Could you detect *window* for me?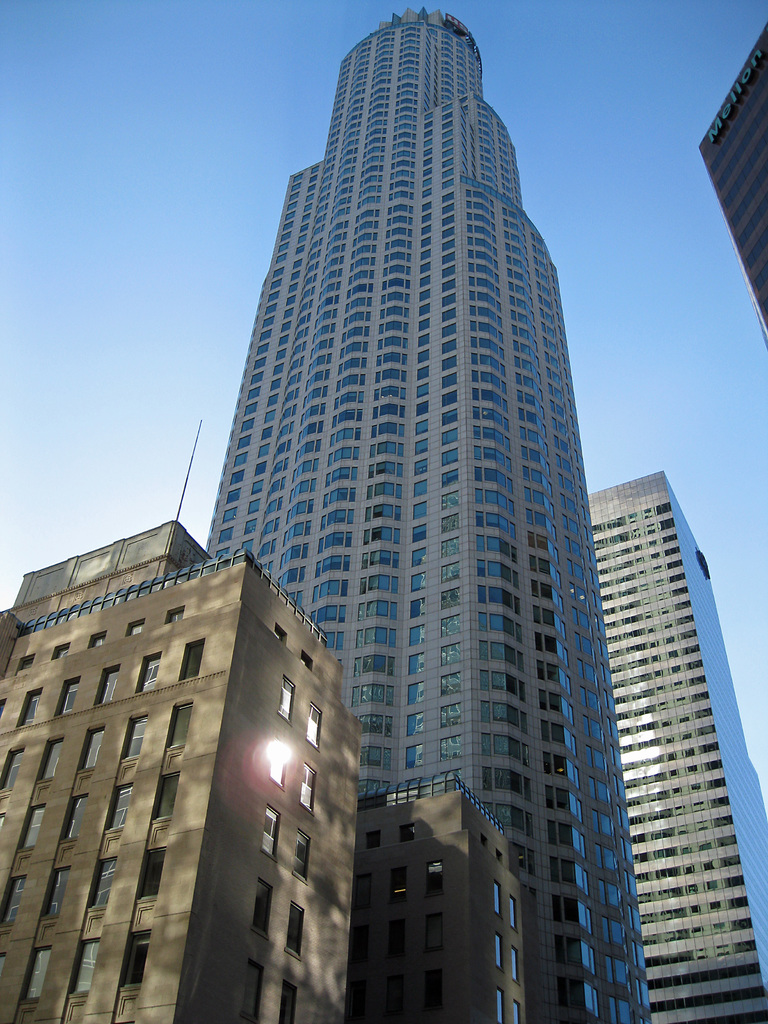
Detection result: region(167, 705, 195, 750).
